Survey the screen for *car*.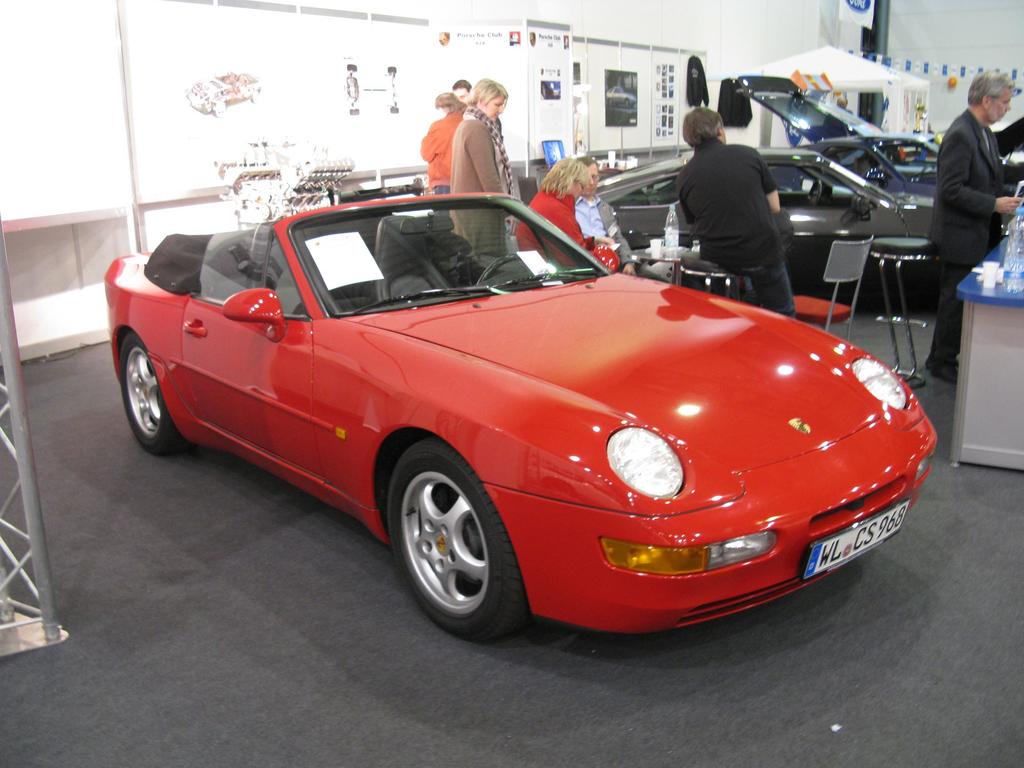
Survey found: pyautogui.locateOnScreen(735, 65, 940, 188).
